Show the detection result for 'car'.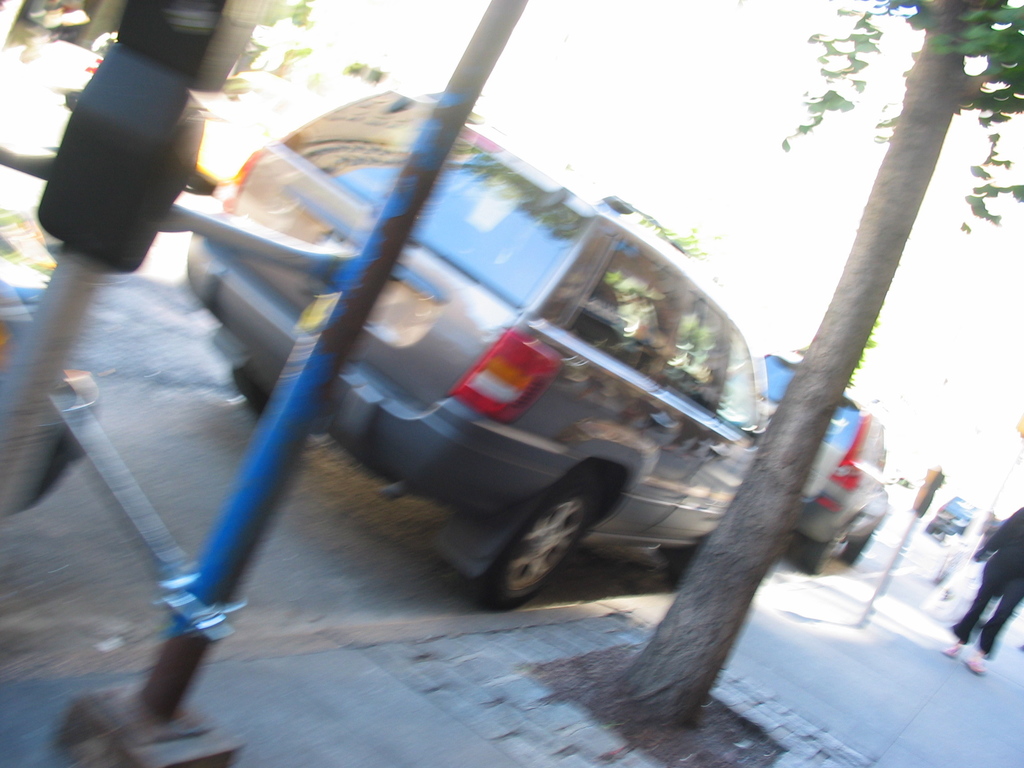
[x1=756, y1=352, x2=890, y2=582].
